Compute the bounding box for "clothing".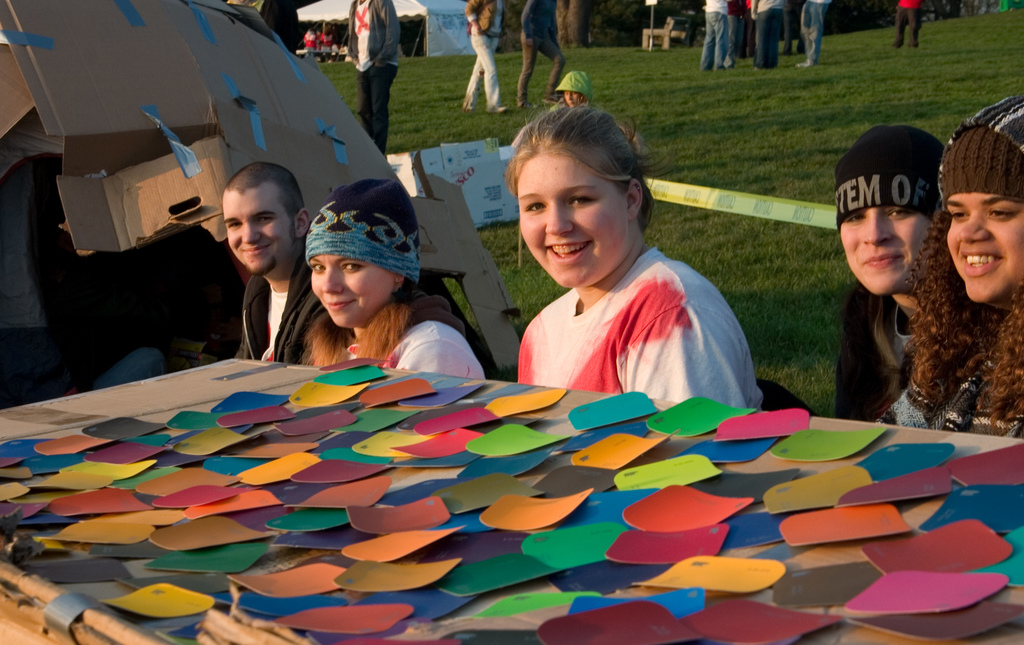
pyautogui.locateOnScreen(518, 0, 566, 111).
